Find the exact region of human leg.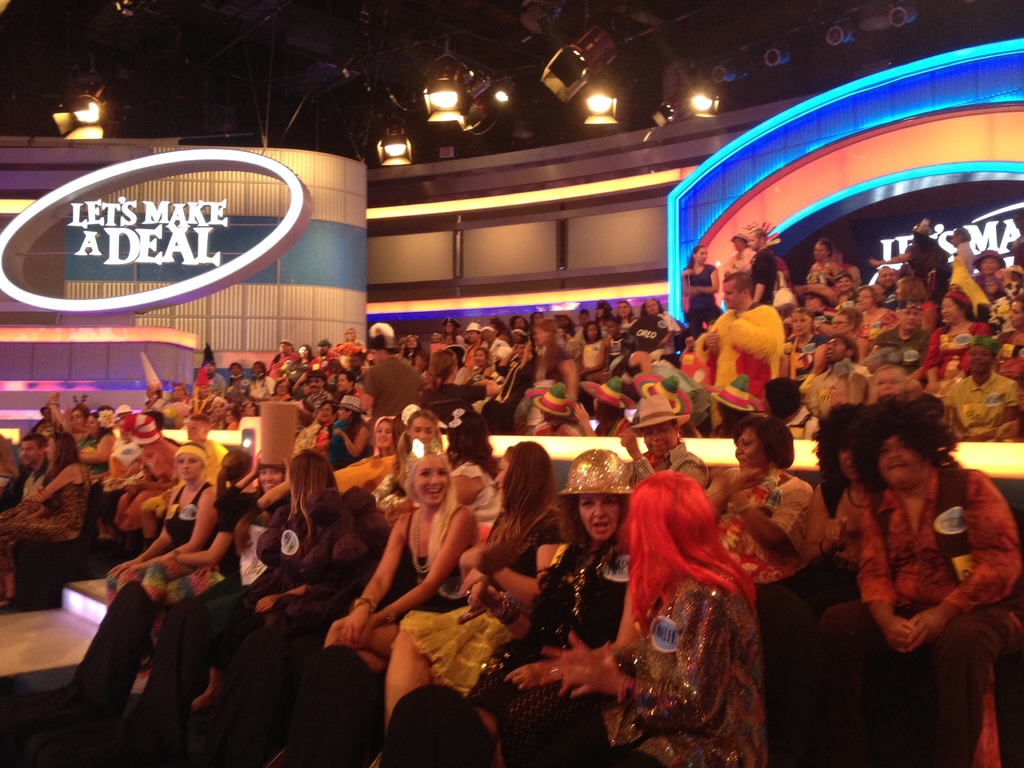
Exact region: 314, 620, 390, 758.
